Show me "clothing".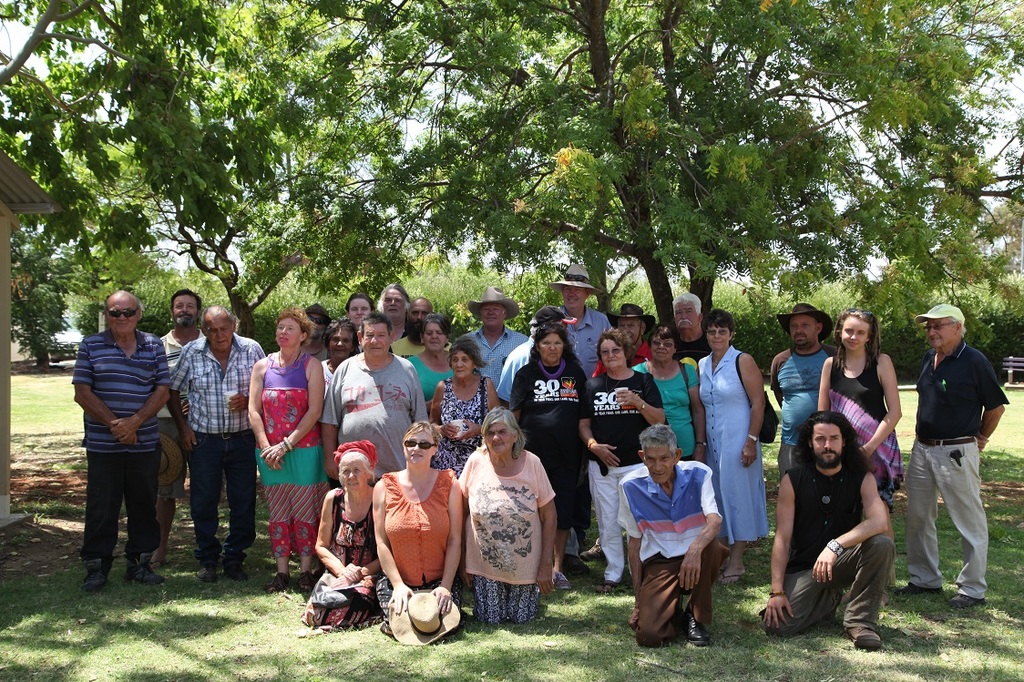
"clothing" is here: <box>379,474,456,596</box>.
